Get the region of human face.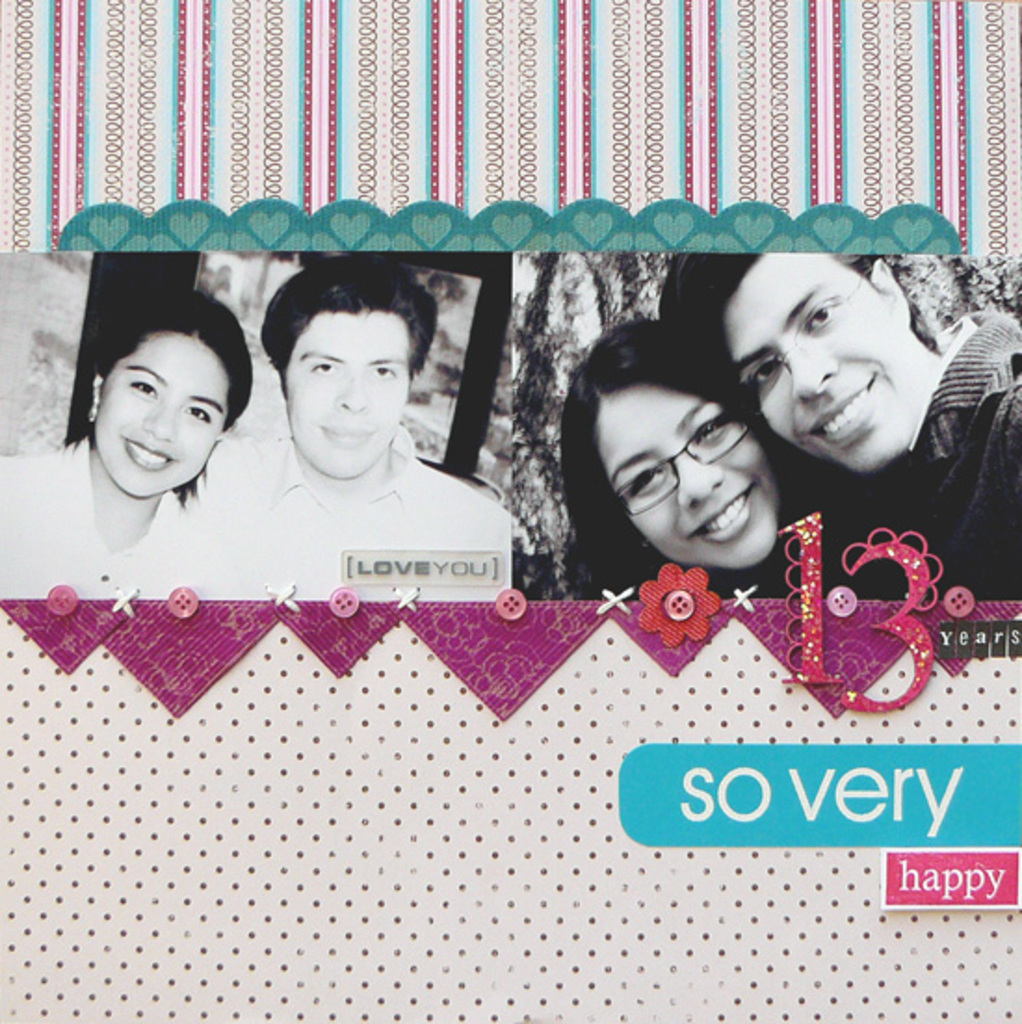
rect(279, 318, 413, 489).
